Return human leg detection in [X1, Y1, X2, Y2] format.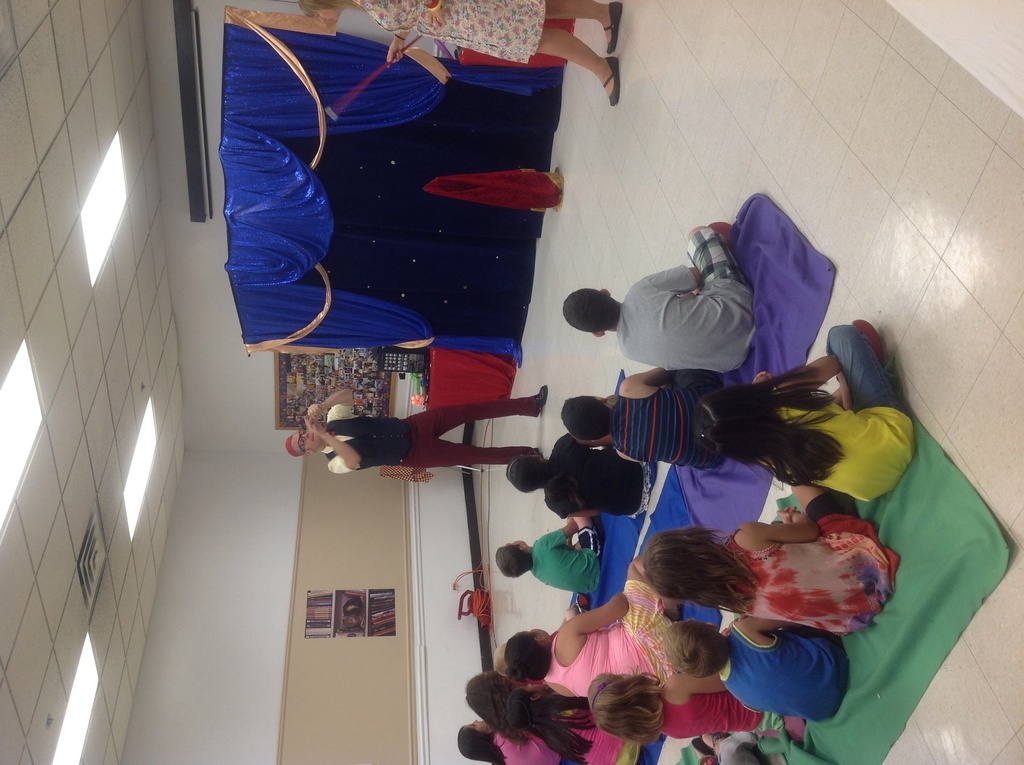
[405, 384, 548, 436].
